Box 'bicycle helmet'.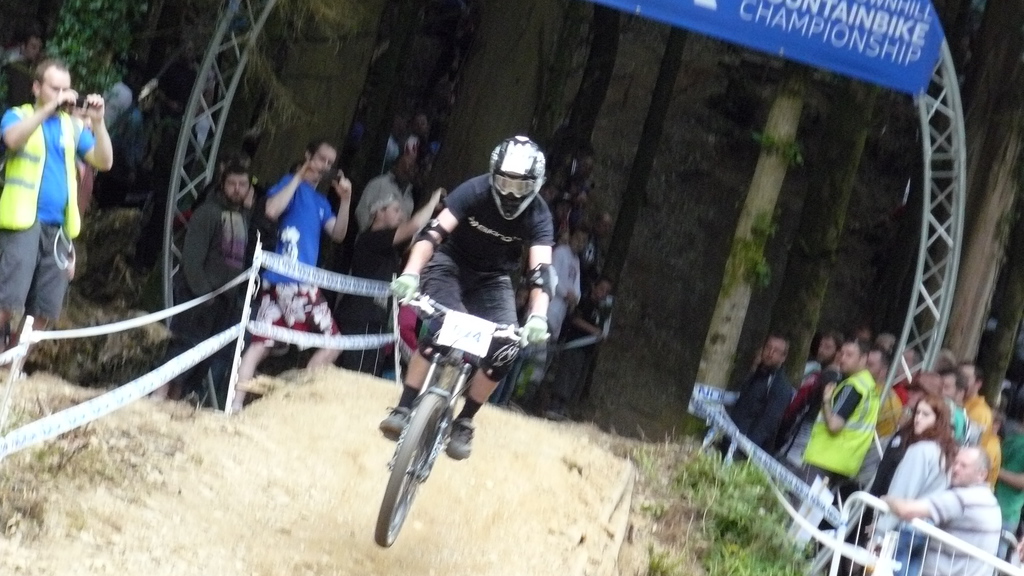
{"x1": 484, "y1": 137, "x2": 541, "y2": 221}.
